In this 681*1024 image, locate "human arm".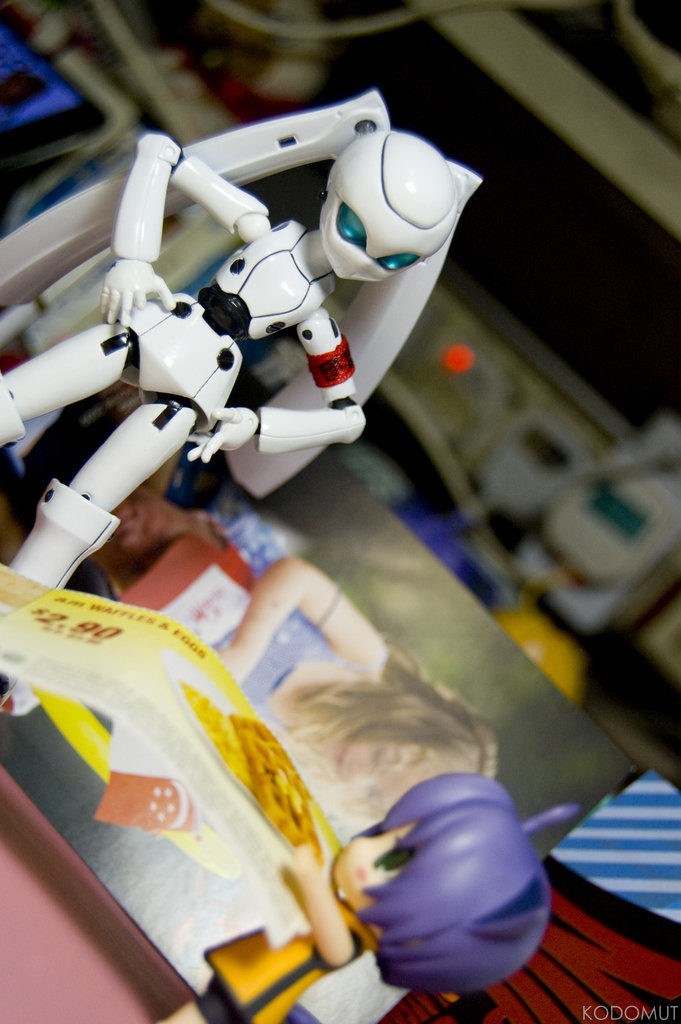
Bounding box: l=185, t=300, r=369, b=464.
